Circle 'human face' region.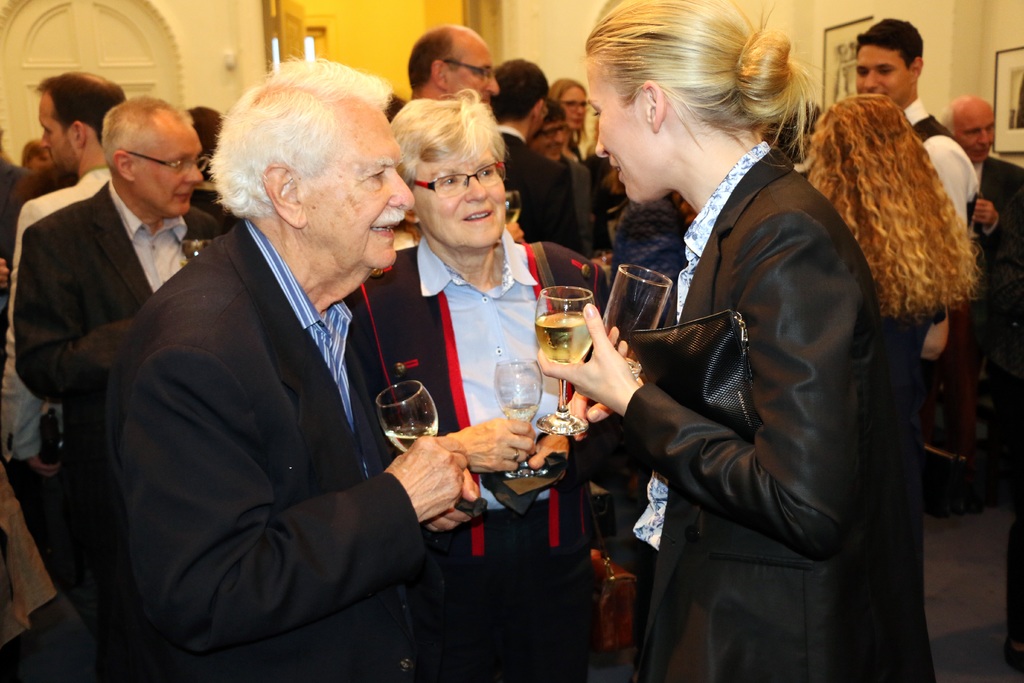
Region: bbox(858, 41, 910, 106).
